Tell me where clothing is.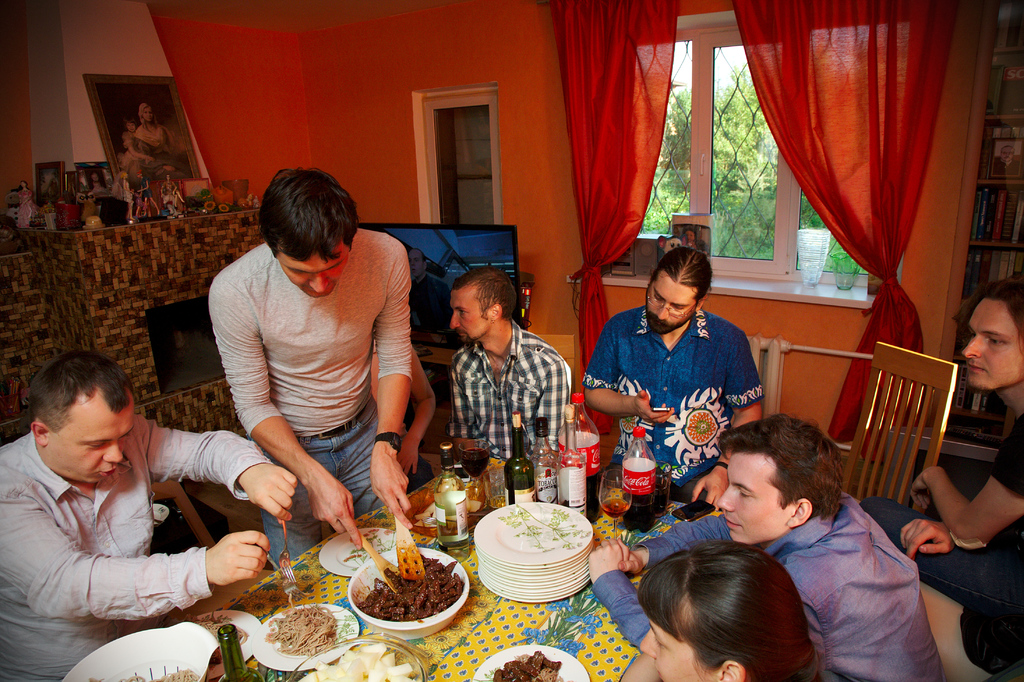
clothing is at region(200, 190, 431, 570).
